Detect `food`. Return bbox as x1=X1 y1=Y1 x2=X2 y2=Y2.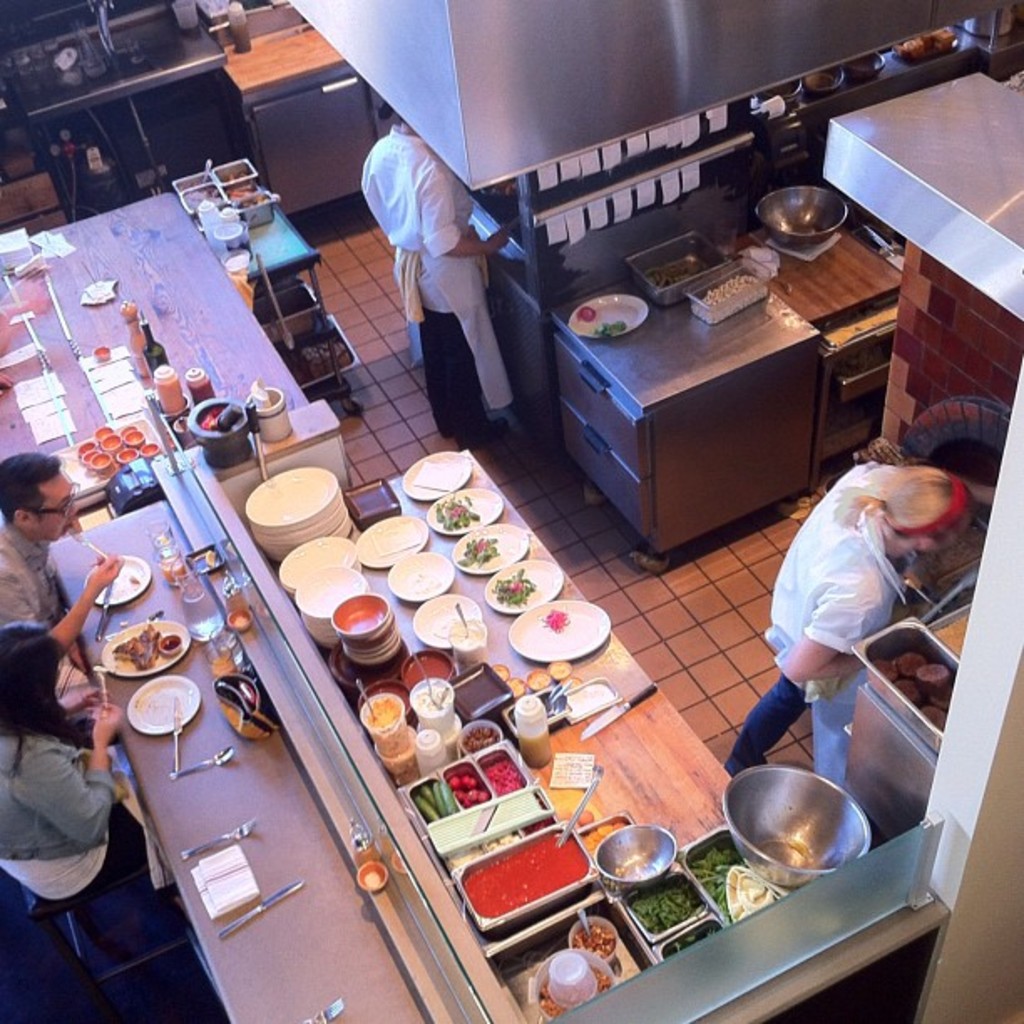
x1=658 y1=917 x2=726 y2=960.
